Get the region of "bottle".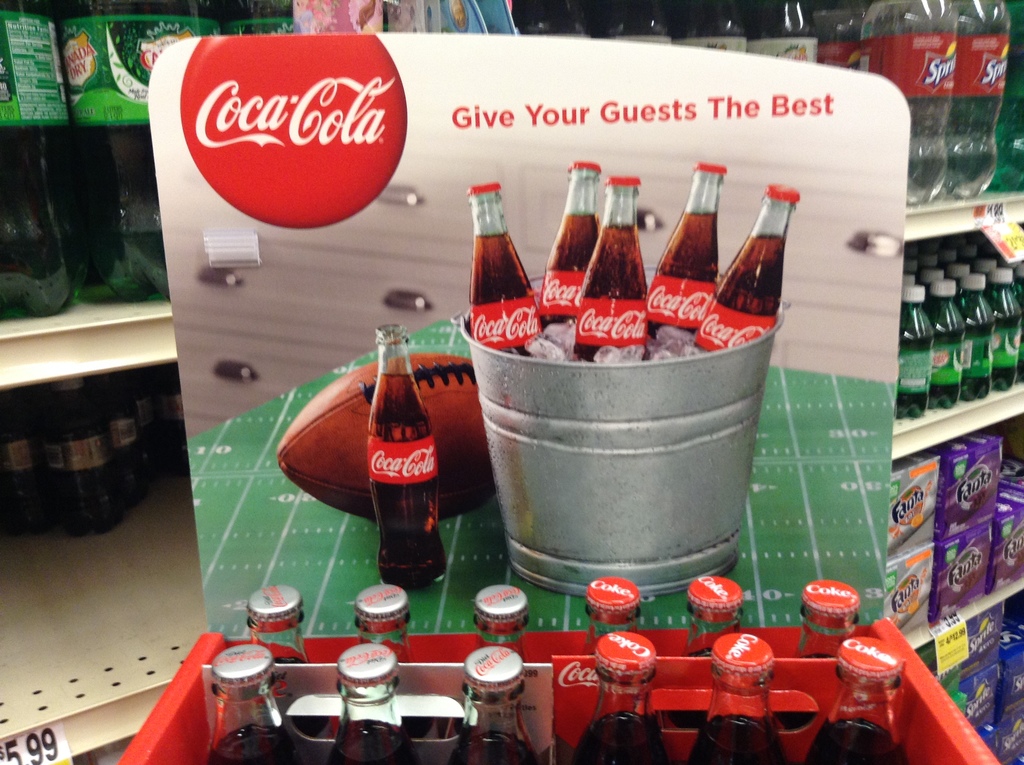
bbox=(540, 154, 602, 325).
